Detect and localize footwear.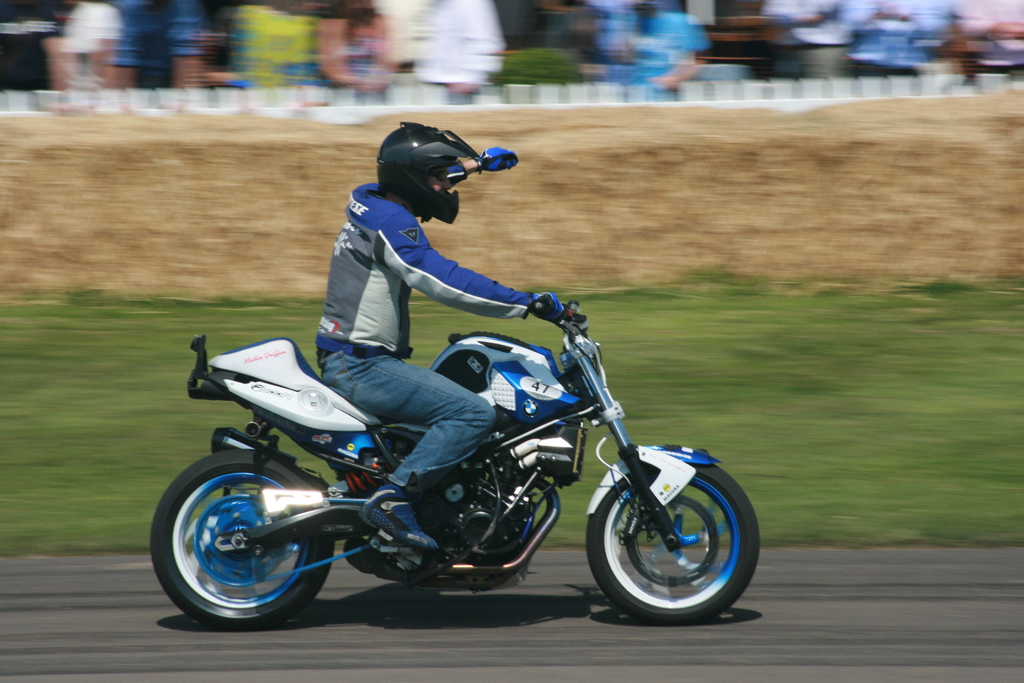
Localized at BBox(358, 478, 438, 550).
